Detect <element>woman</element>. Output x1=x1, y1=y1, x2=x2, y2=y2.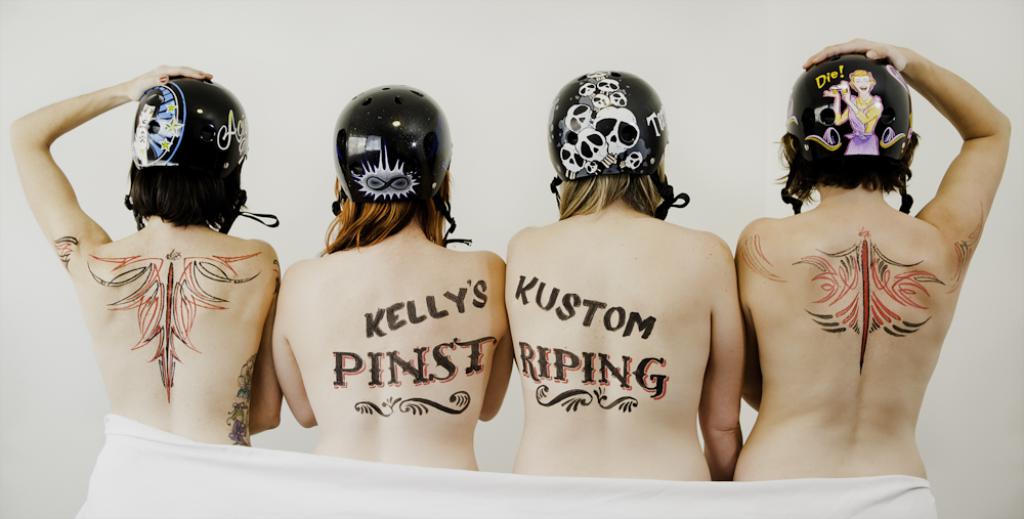
x1=260, y1=90, x2=523, y2=468.
